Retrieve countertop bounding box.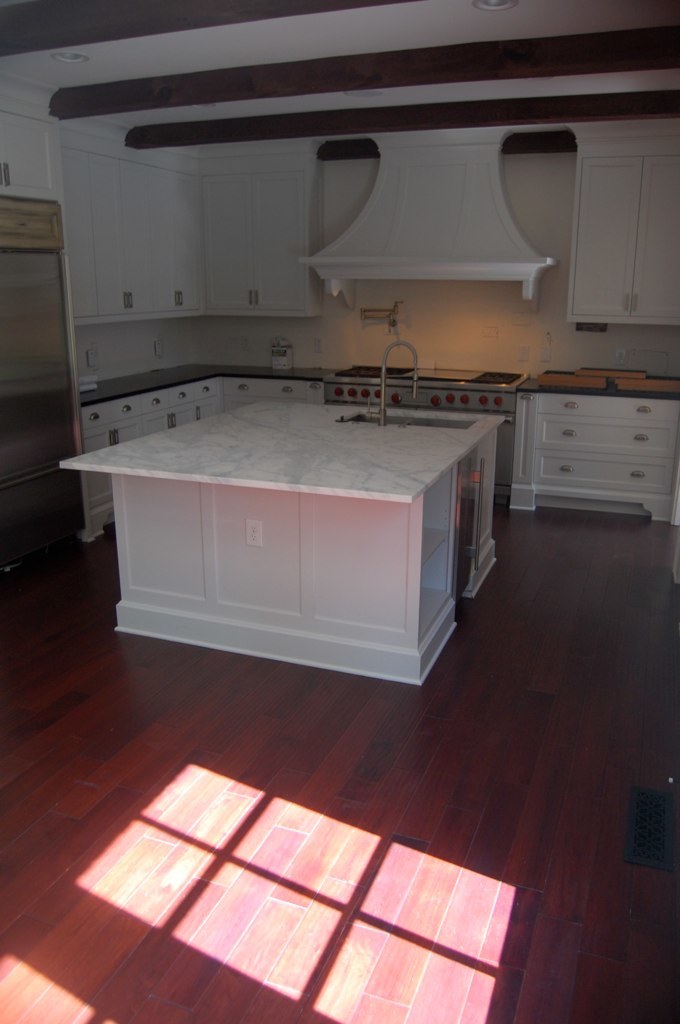
Bounding box: [71,354,679,404].
